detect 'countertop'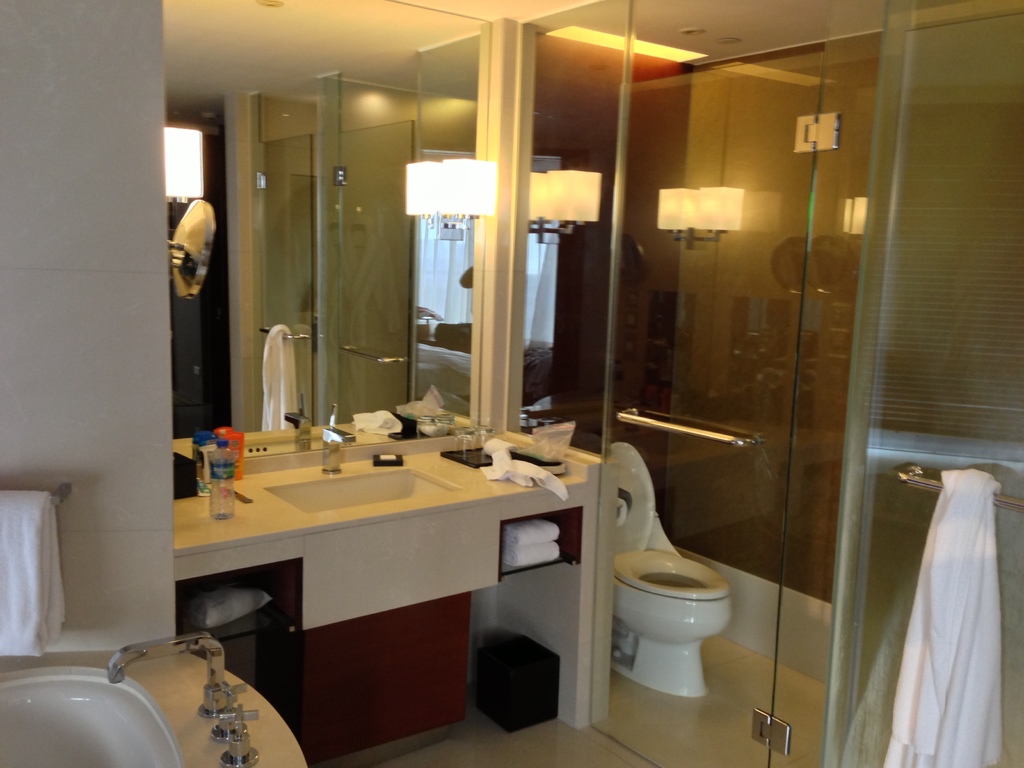
(172,431,592,731)
